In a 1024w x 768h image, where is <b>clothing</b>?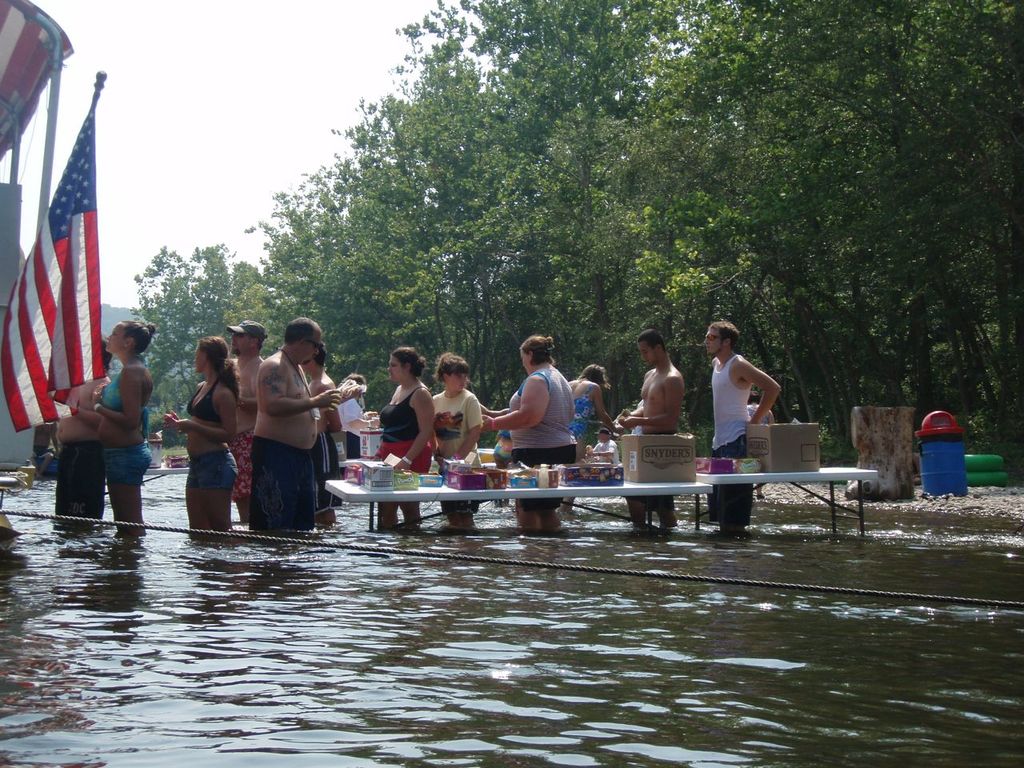
BBox(622, 433, 686, 510).
